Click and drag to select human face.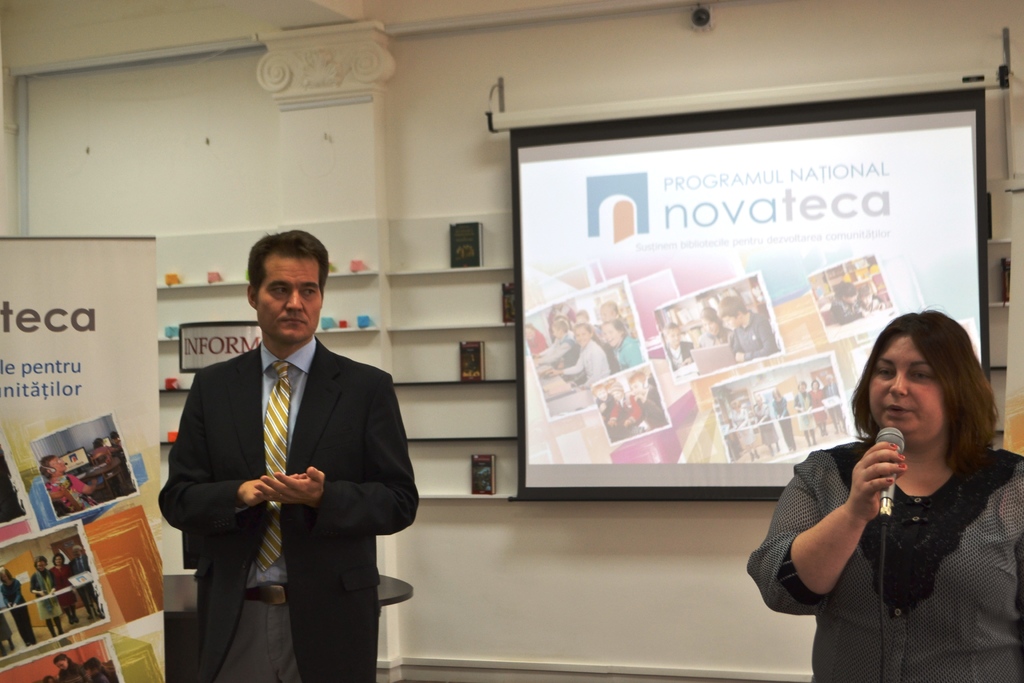
Selection: 575/329/590/344.
